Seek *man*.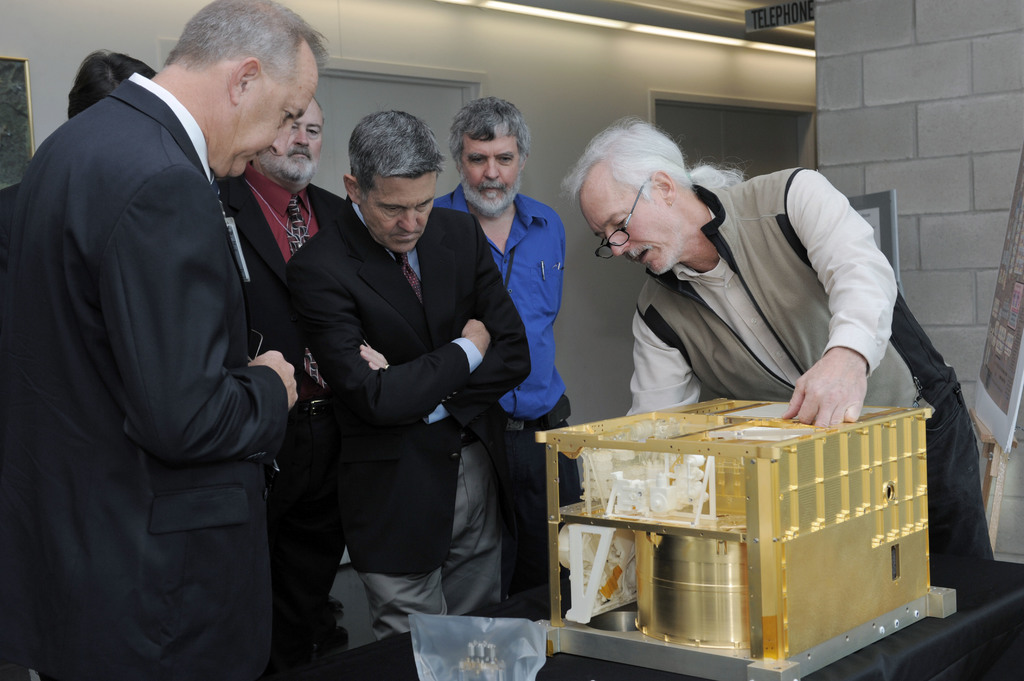
crop(0, 52, 160, 235).
